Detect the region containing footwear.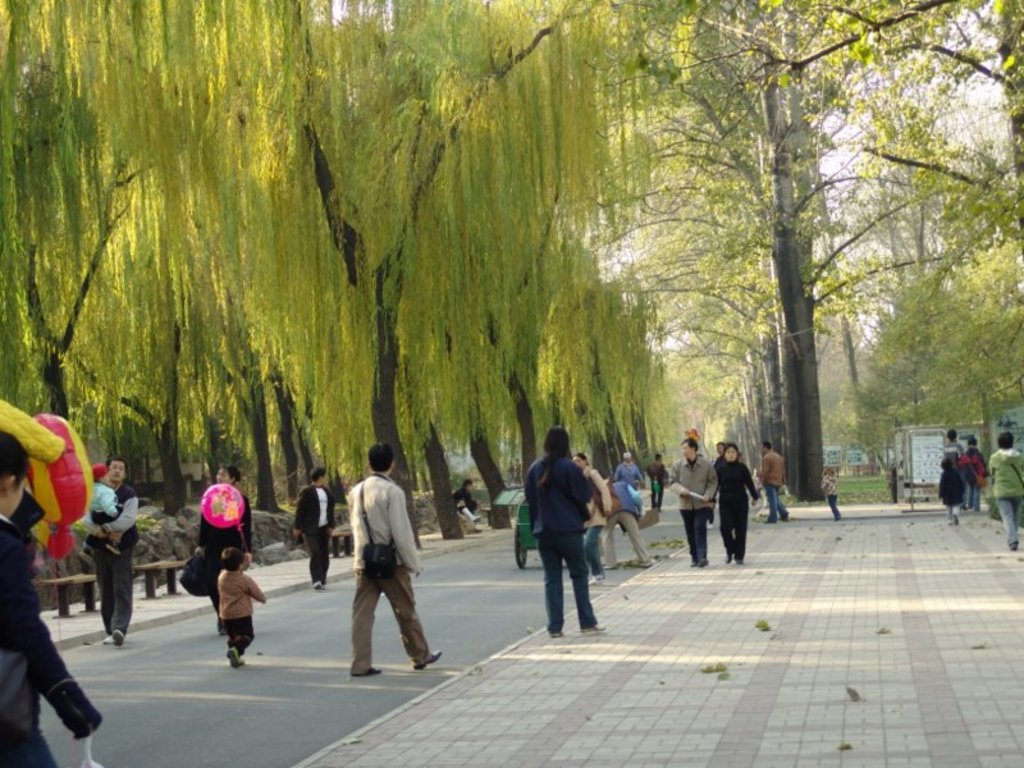
bbox(951, 509, 957, 525).
